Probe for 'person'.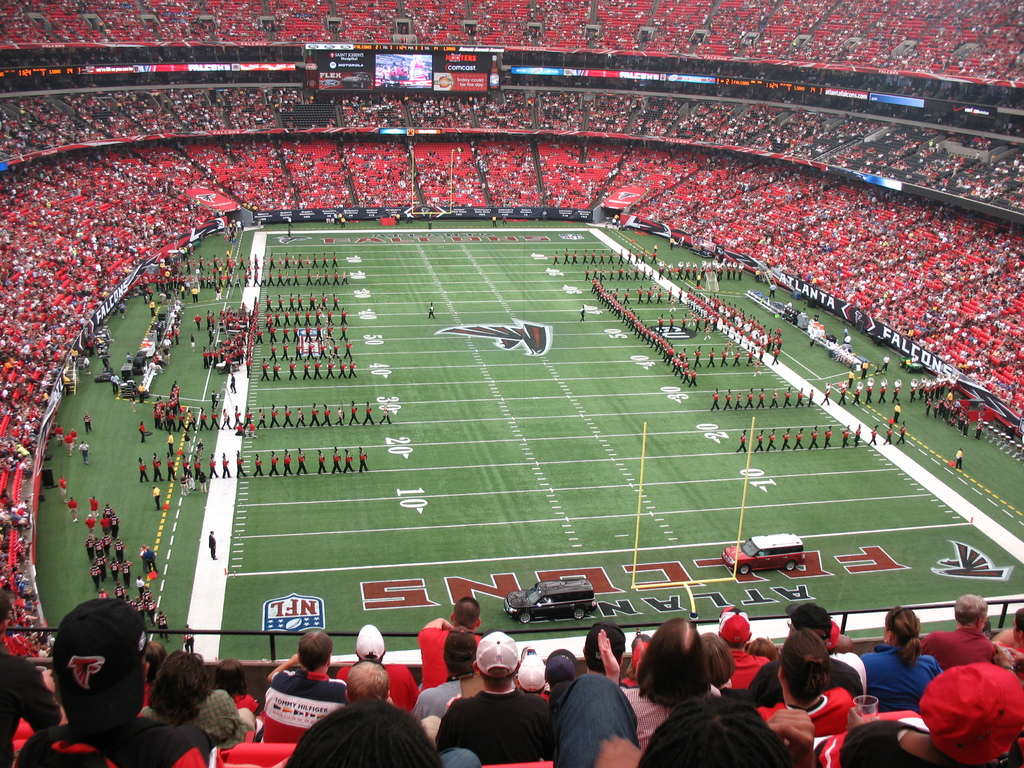
Probe result: region(808, 425, 820, 449).
